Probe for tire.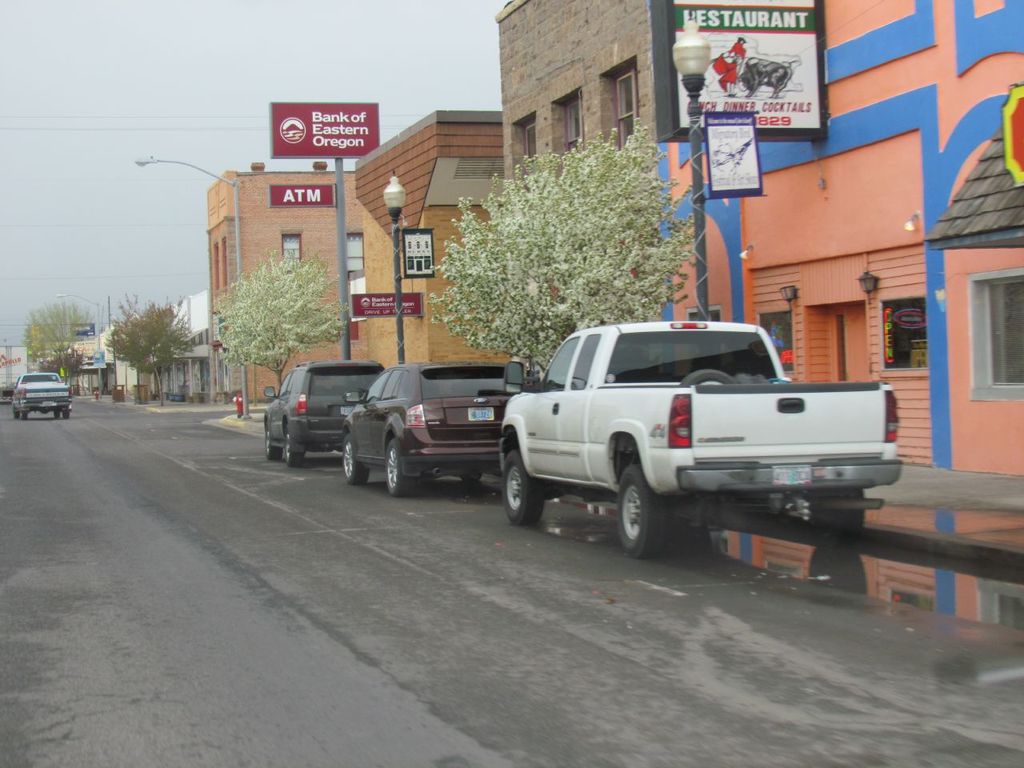
Probe result: 260,422,282,460.
